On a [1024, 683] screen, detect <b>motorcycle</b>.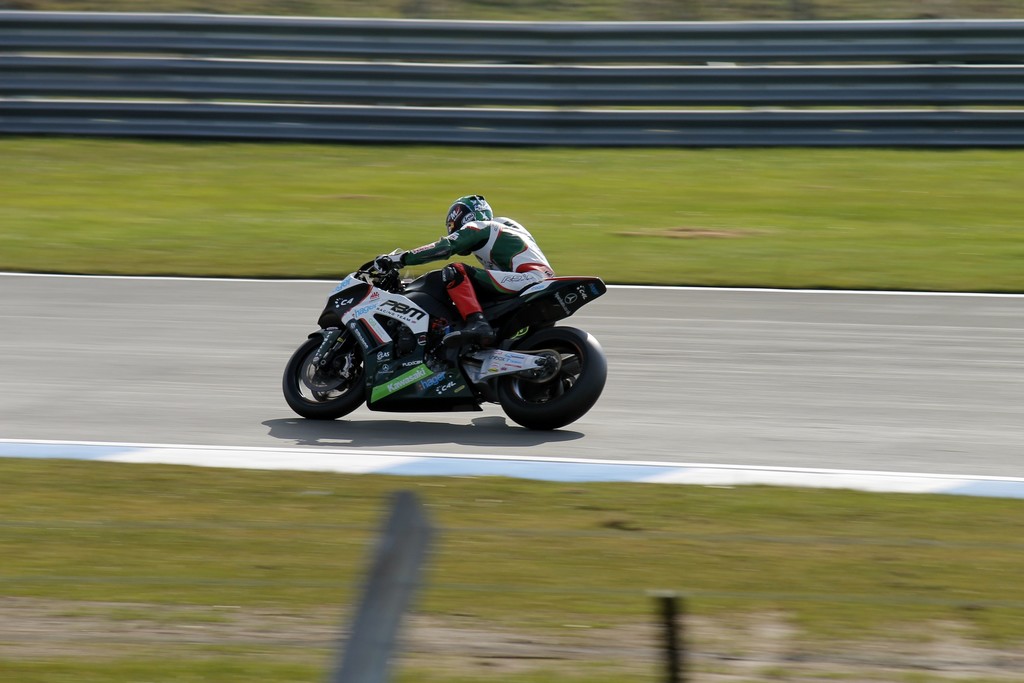
l=280, t=217, r=621, b=429.
